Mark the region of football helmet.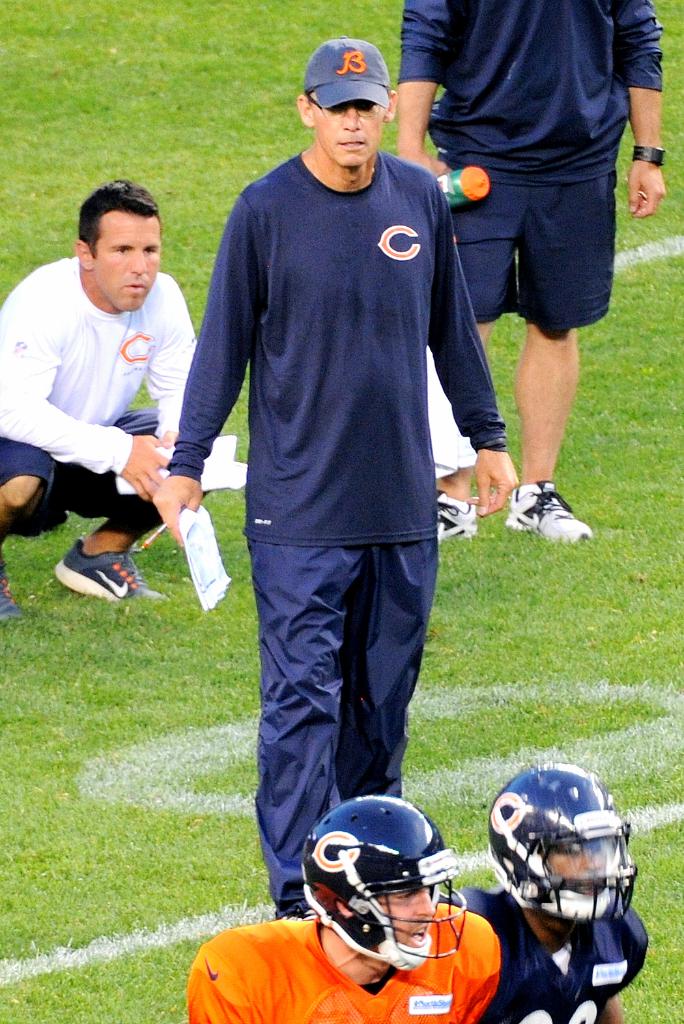
Region: pyautogui.locateOnScreen(286, 789, 479, 986).
